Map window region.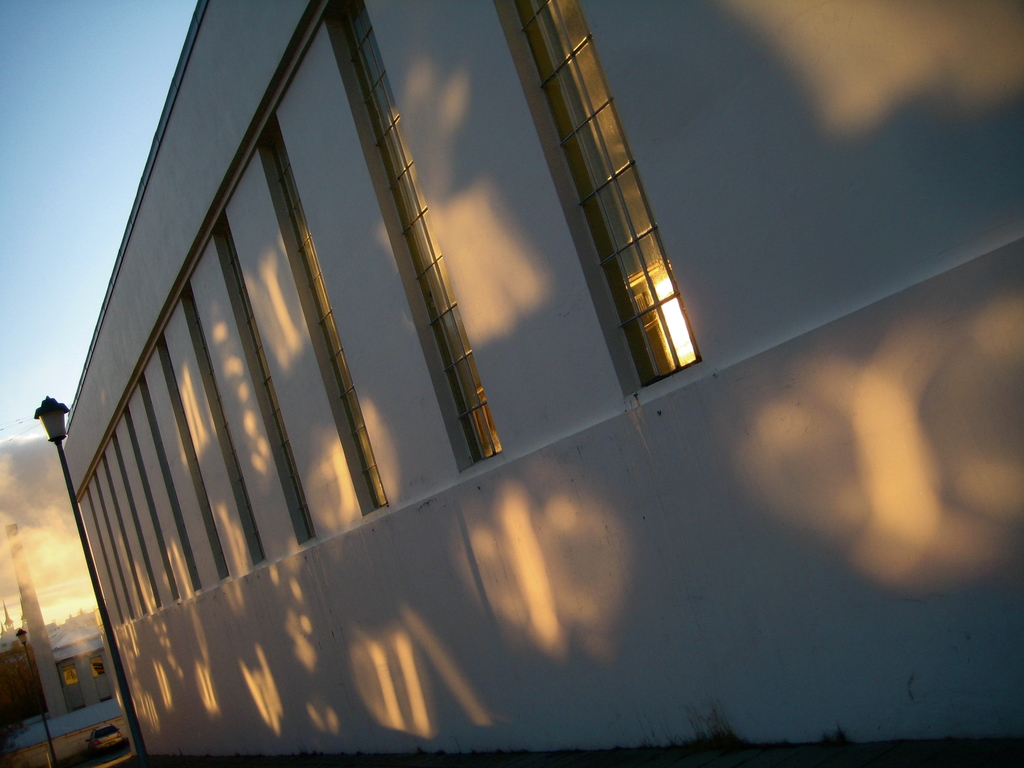
Mapped to bbox=[120, 404, 209, 602].
